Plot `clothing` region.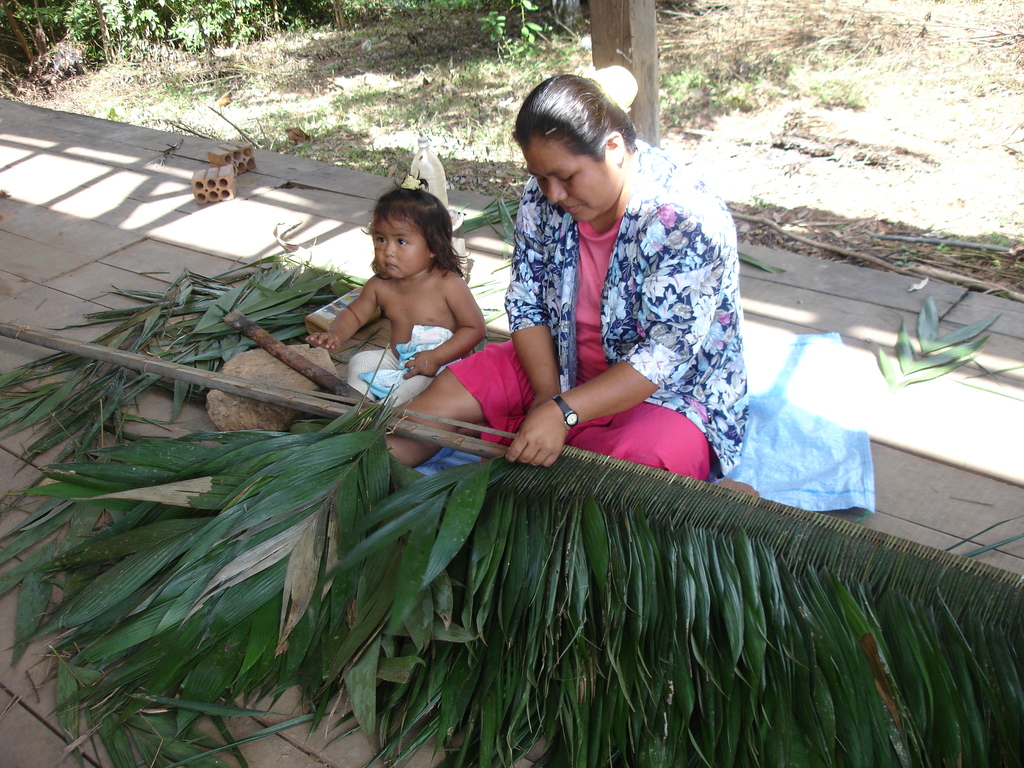
Plotted at bbox=[353, 346, 432, 415].
